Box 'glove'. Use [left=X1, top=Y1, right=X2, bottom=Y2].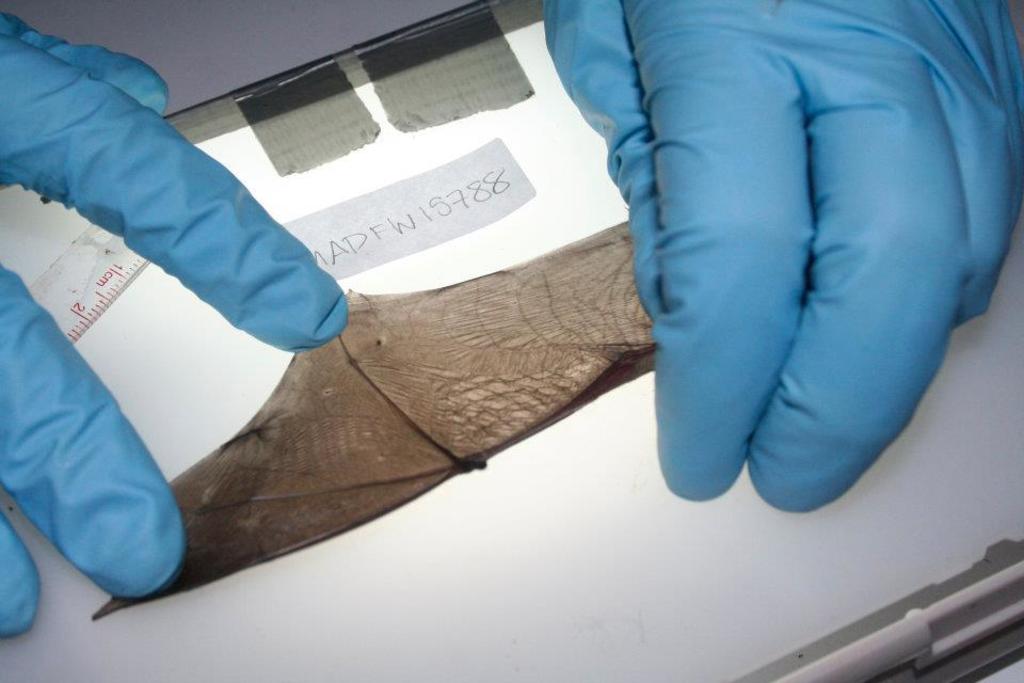
[left=541, top=0, right=1023, bottom=515].
